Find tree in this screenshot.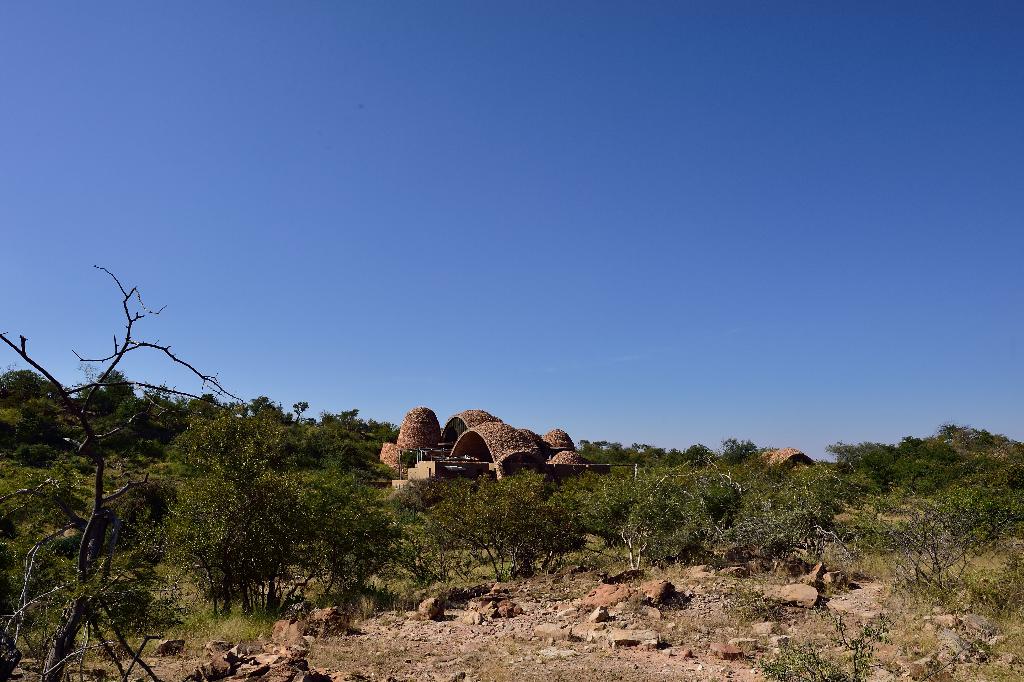
The bounding box for tree is Rect(332, 408, 355, 442).
